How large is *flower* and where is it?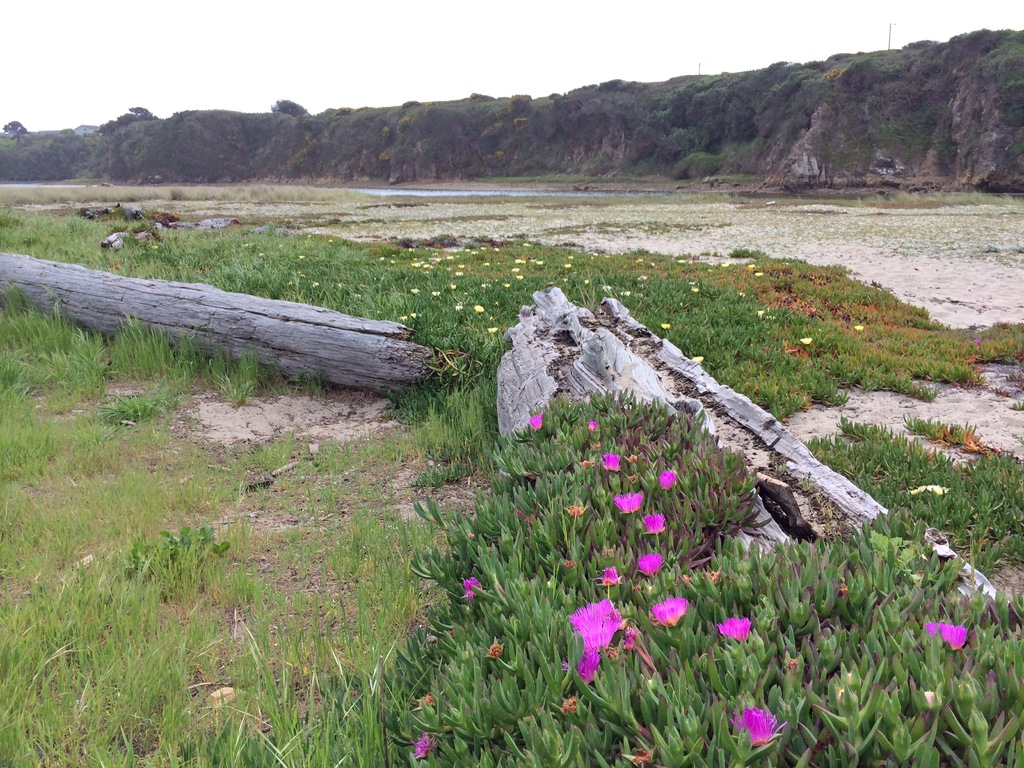
Bounding box: 623/286/632/298.
